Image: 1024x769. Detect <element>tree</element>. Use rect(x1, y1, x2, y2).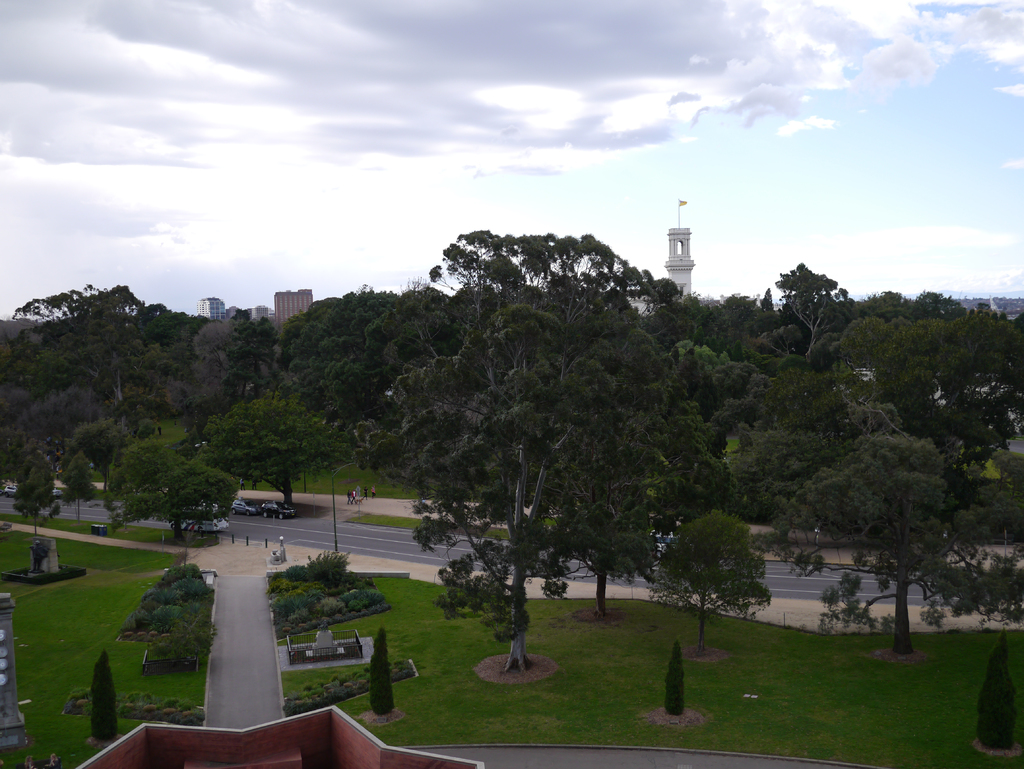
rect(902, 291, 970, 316).
